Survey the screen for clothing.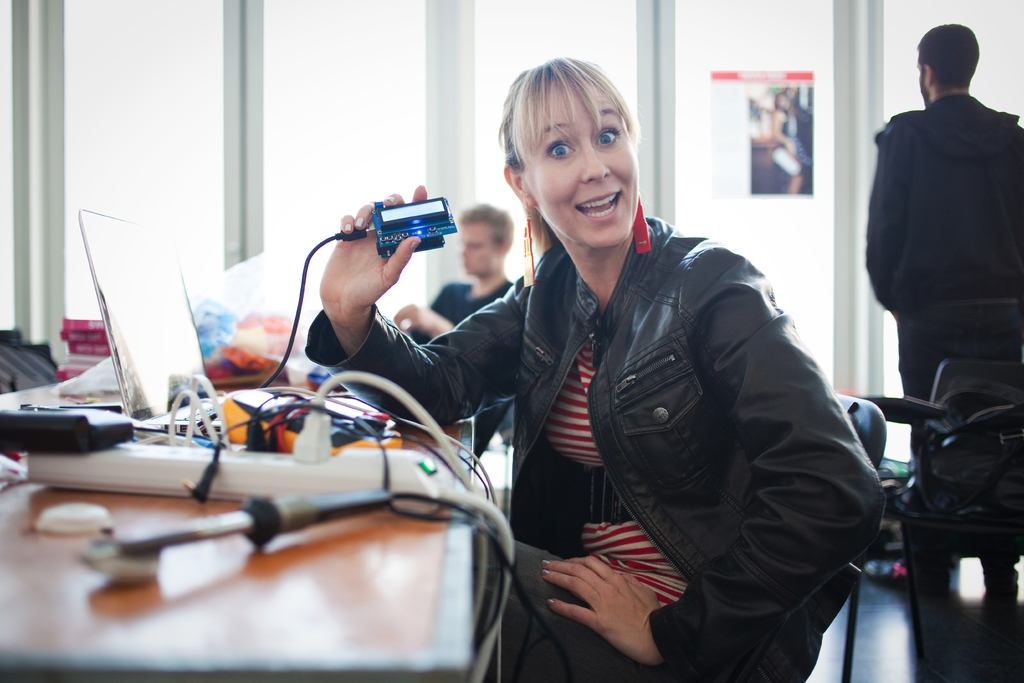
Survey found: (404,280,515,344).
